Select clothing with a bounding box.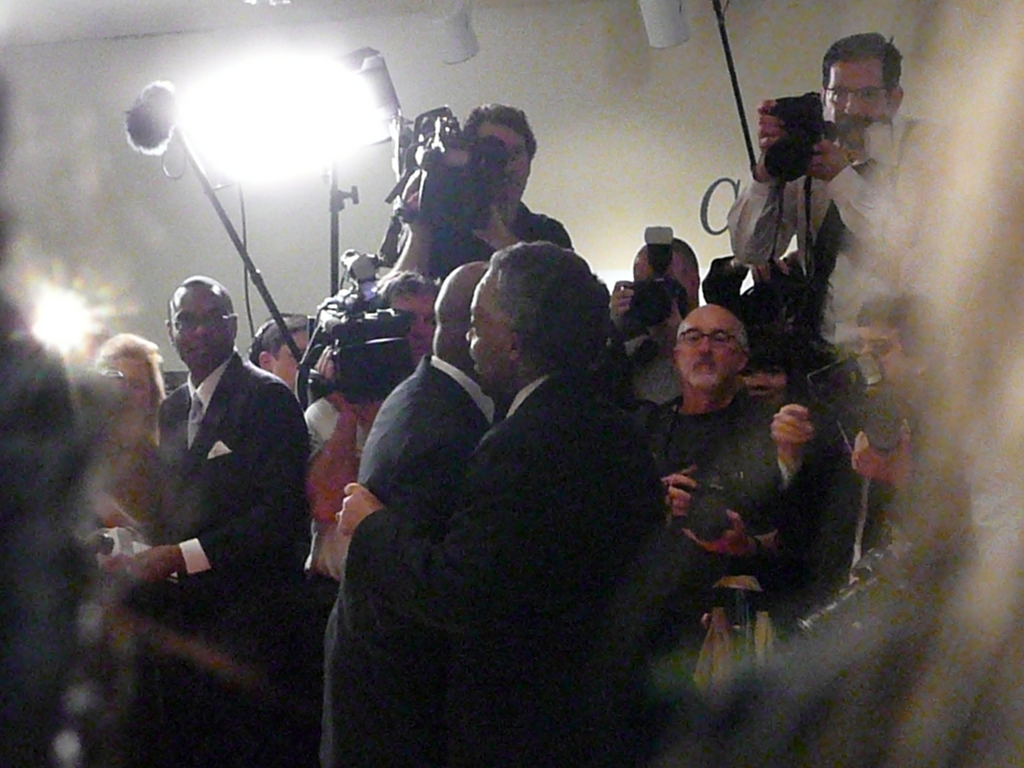
x1=420, y1=198, x2=576, y2=287.
